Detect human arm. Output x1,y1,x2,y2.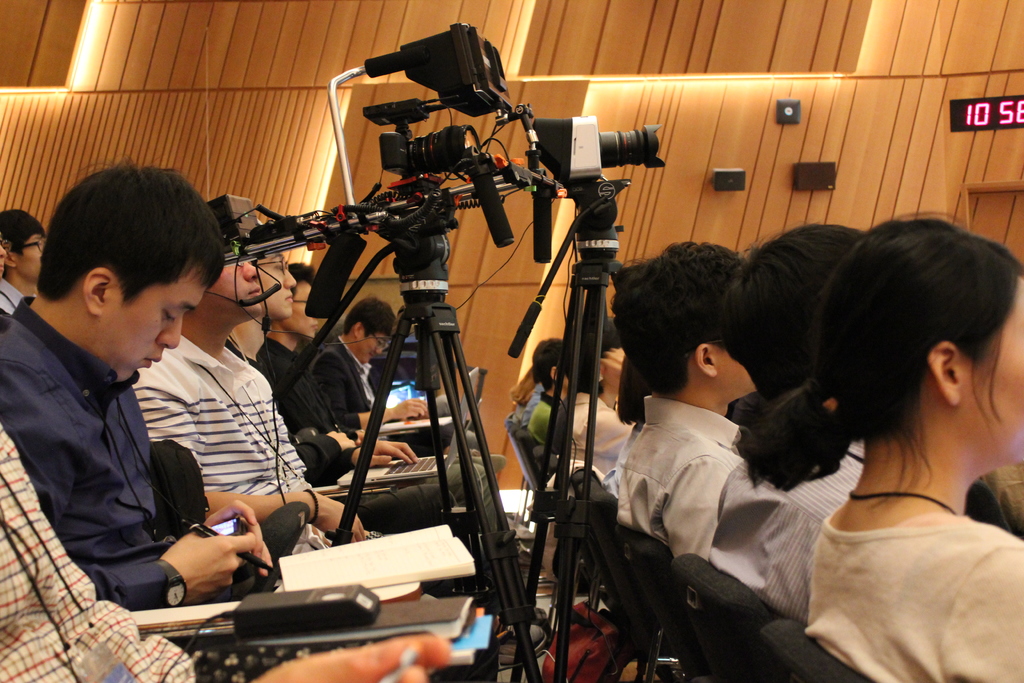
205,491,377,537.
